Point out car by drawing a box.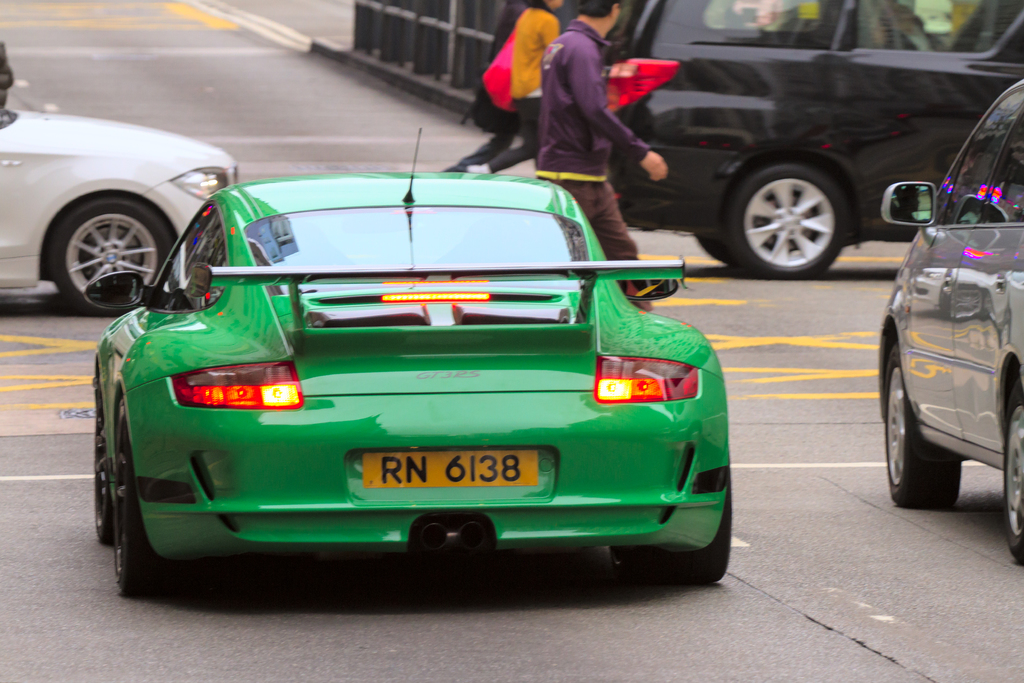
bbox(91, 128, 735, 597).
